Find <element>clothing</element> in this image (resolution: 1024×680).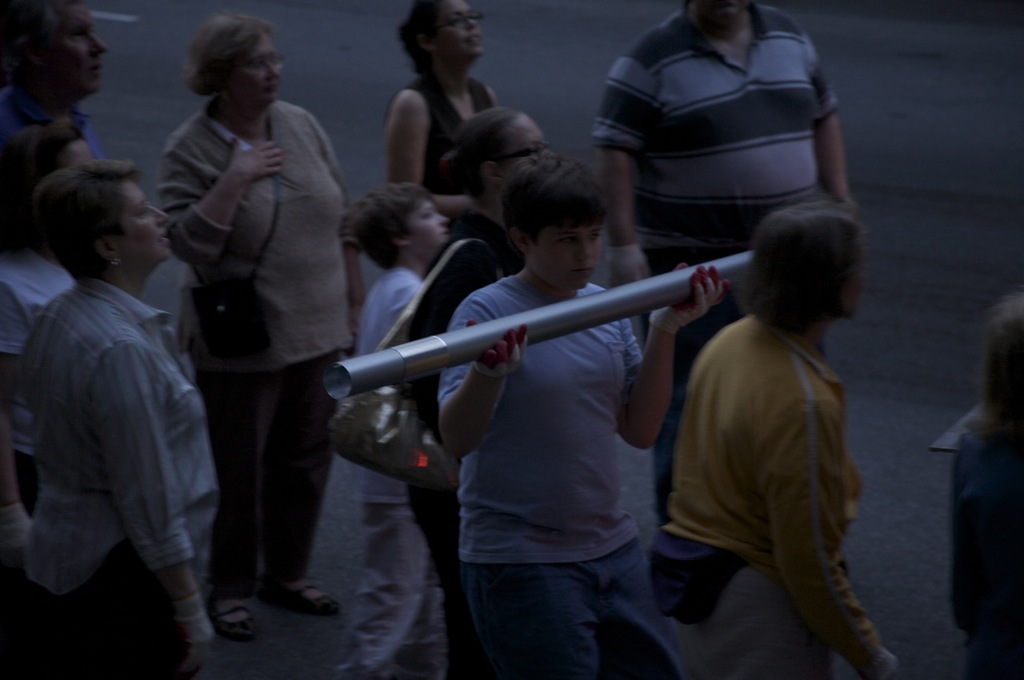
pyautogui.locateOnScreen(158, 112, 362, 622).
